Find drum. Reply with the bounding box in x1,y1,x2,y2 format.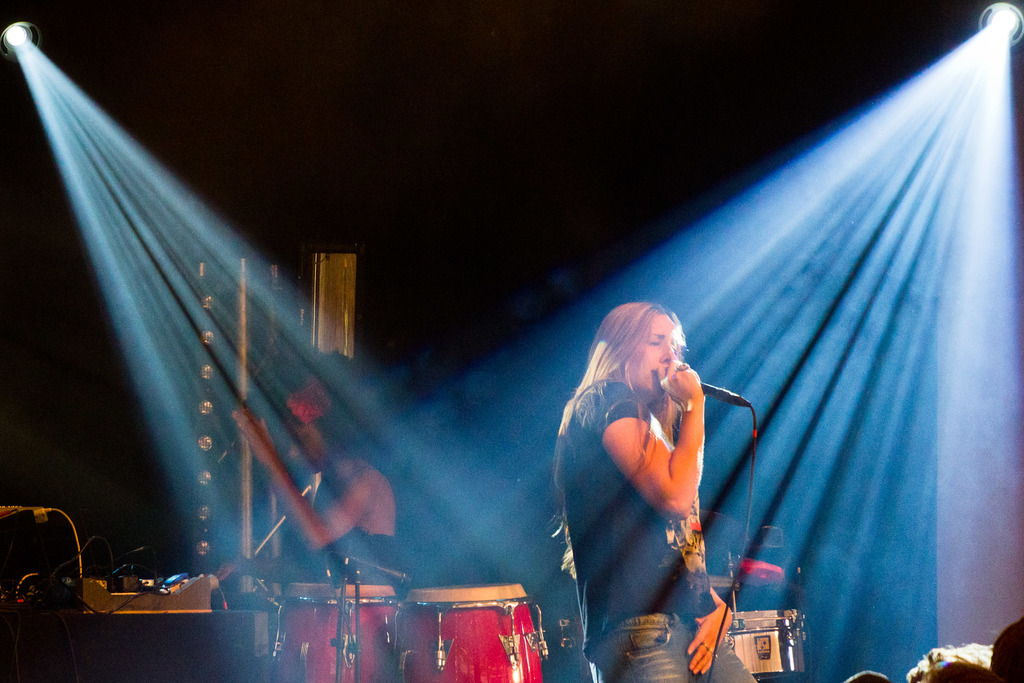
724,609,808,681.
